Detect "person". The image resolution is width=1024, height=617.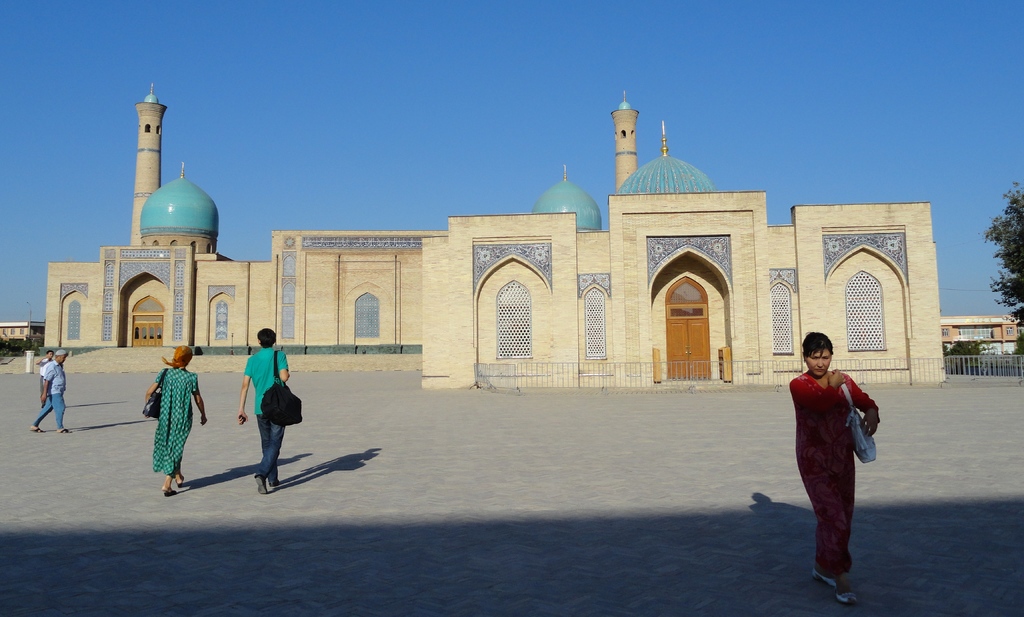
[143, 342, 207, 497].
